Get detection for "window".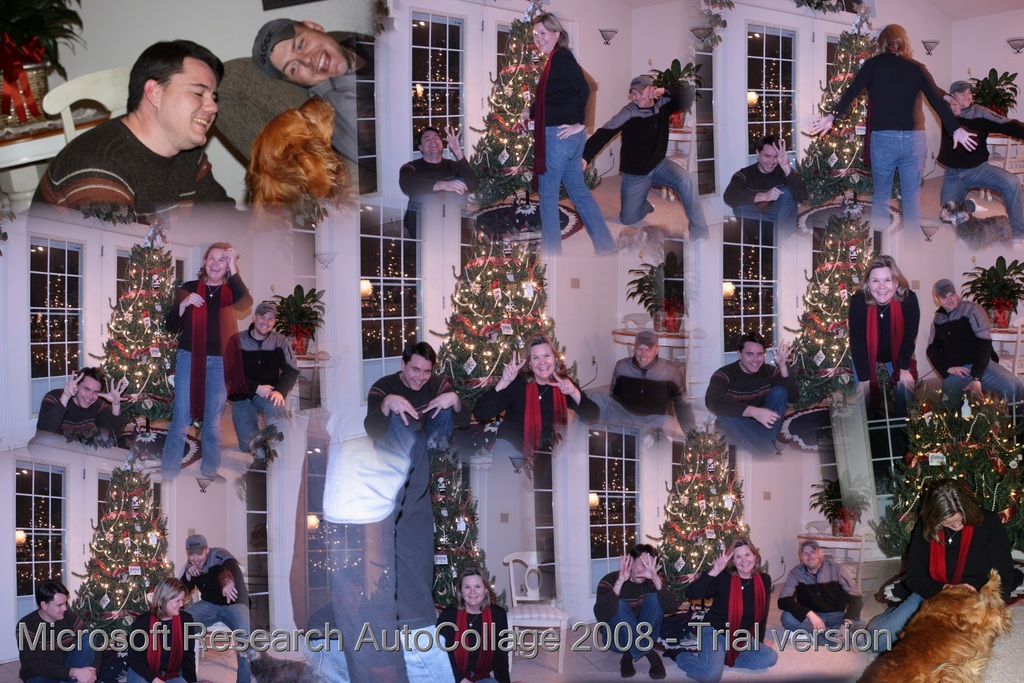
Detection: BBox(238, 439, 283, 643).
